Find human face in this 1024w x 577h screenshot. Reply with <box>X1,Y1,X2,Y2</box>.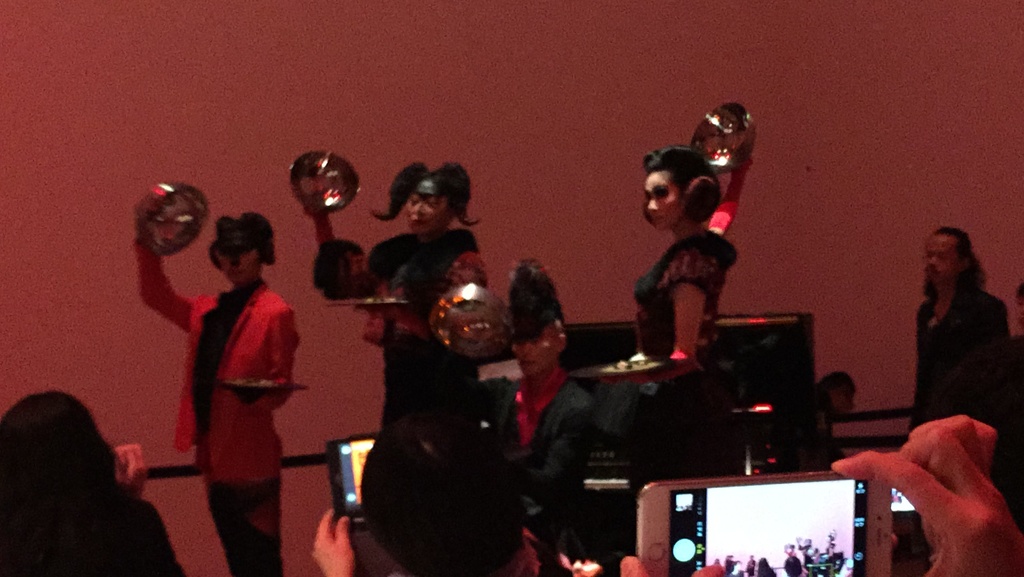
<box>220,252,251,290</box>.
